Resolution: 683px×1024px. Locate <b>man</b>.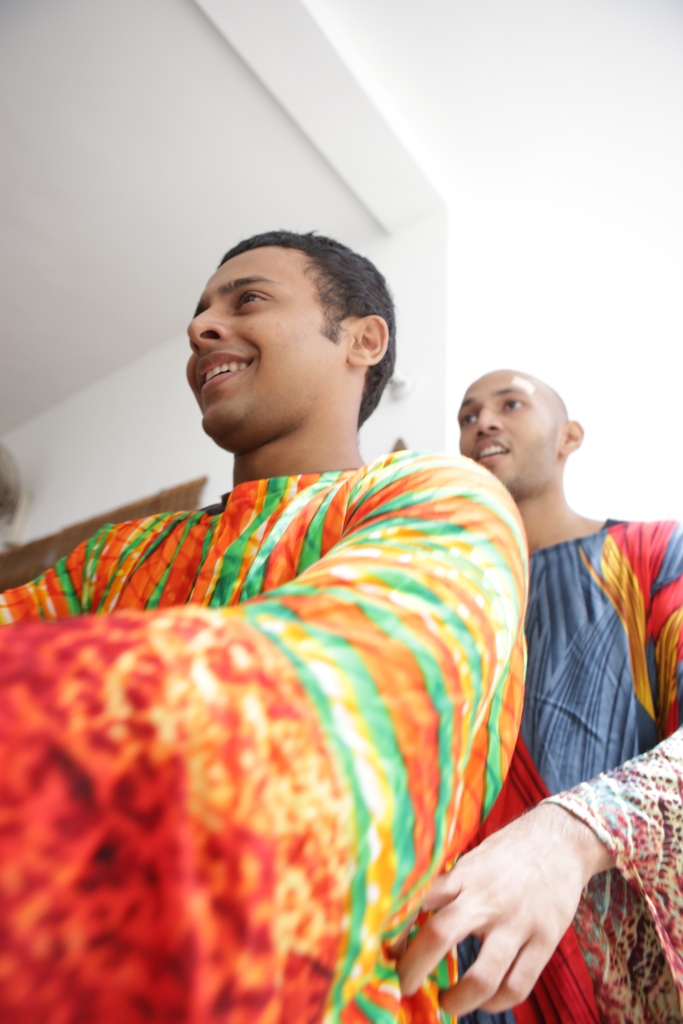
l=390, t=367, r=682, b=1023.
